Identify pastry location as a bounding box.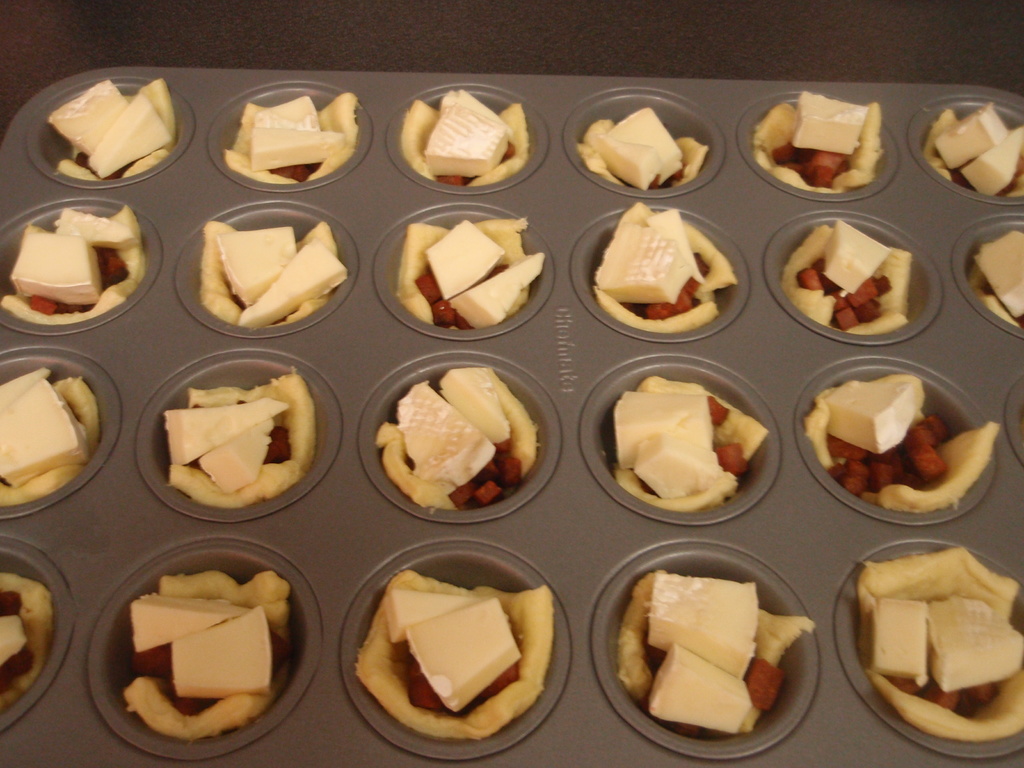
bbox=[924, 104, 1023, 196].
